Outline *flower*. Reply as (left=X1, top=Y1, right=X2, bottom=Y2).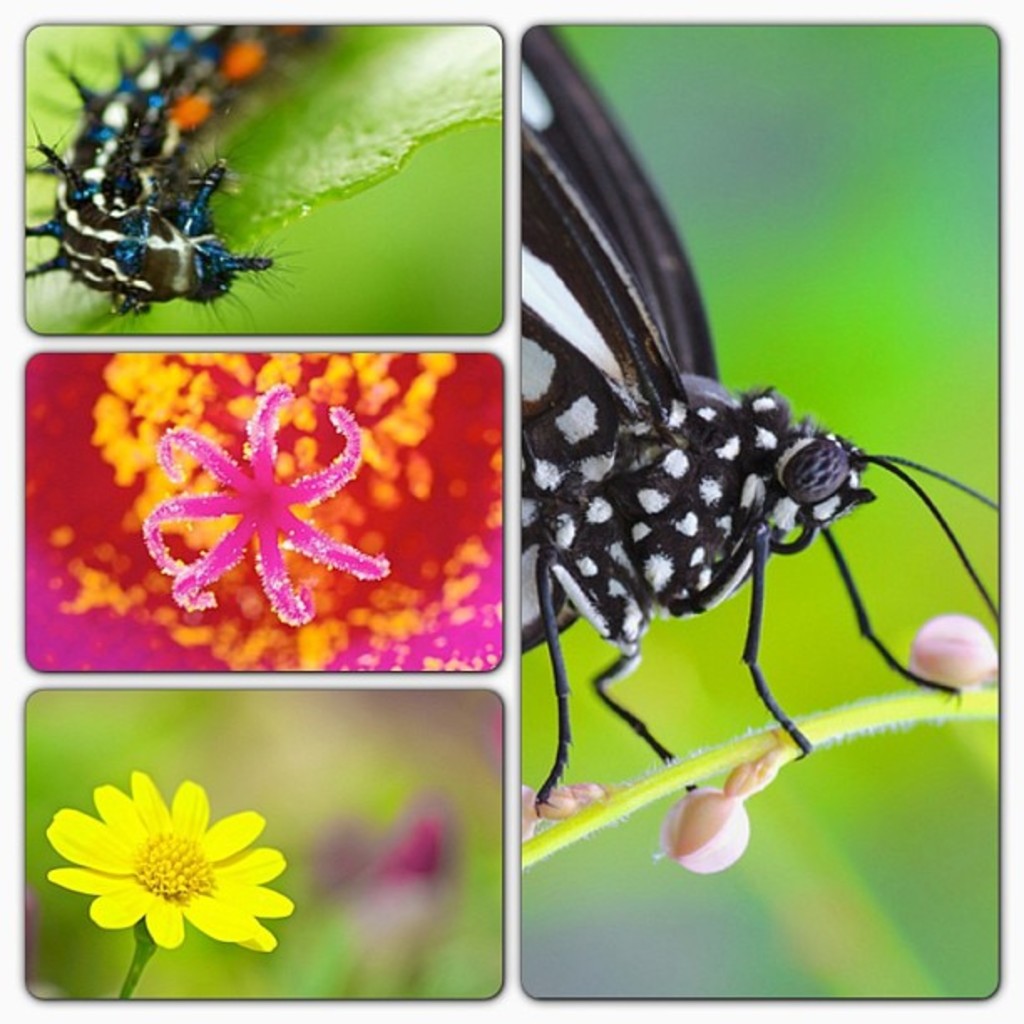
(left=38, top=775, right=264, bottom=962).
